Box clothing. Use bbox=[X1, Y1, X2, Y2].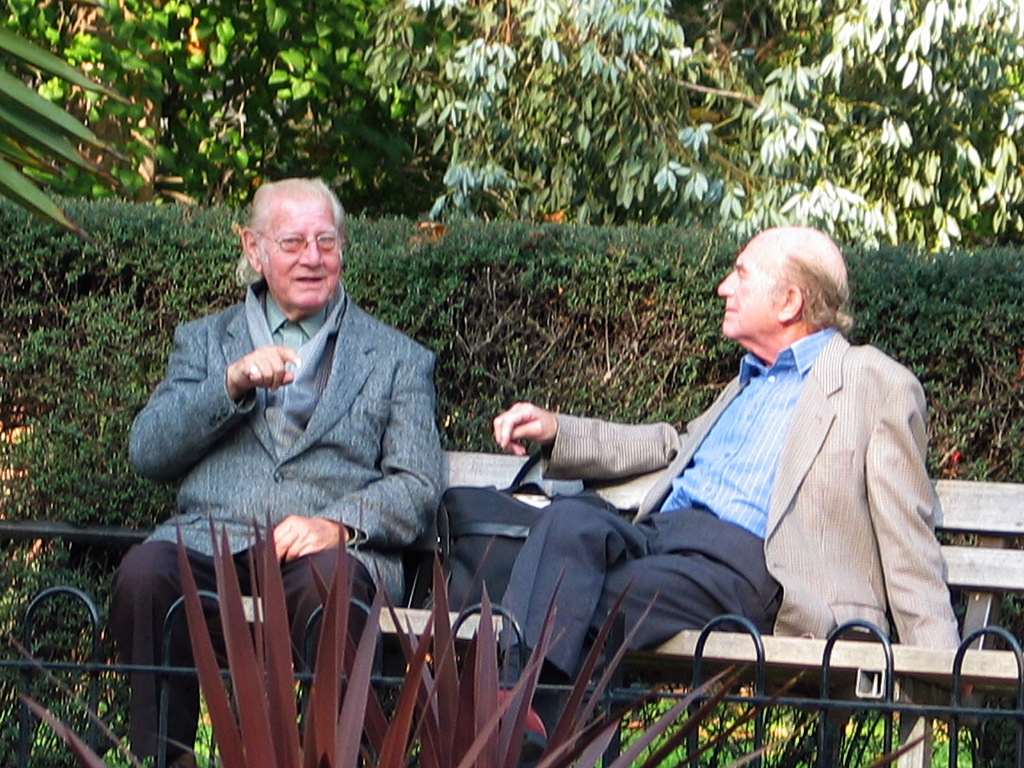
bbox=[115, 275, 447, 767].
